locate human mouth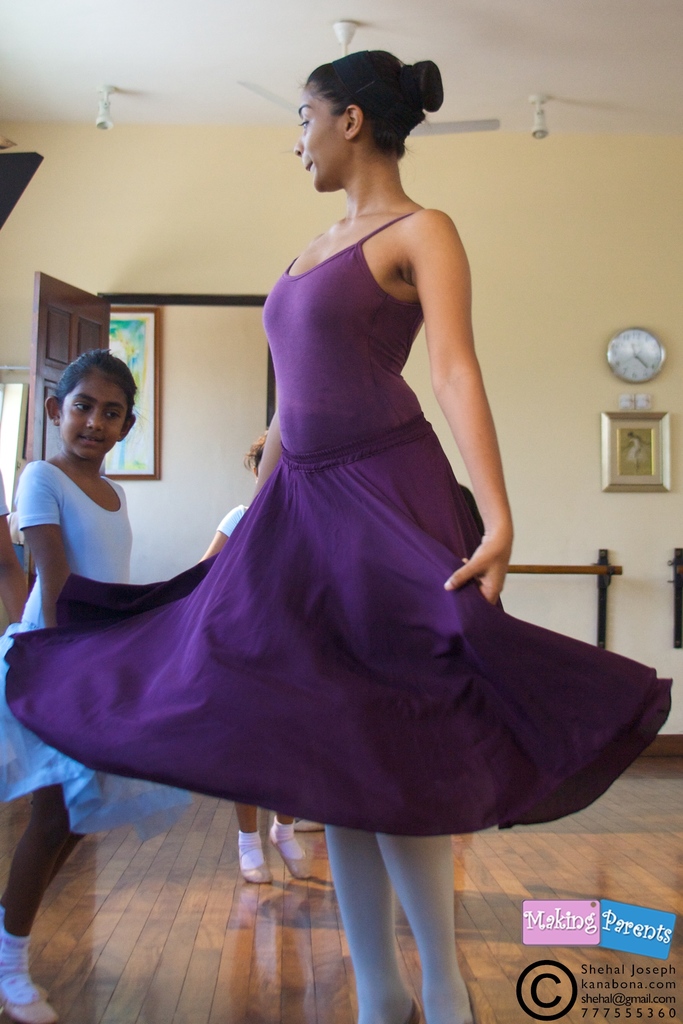
306,158,313,170
